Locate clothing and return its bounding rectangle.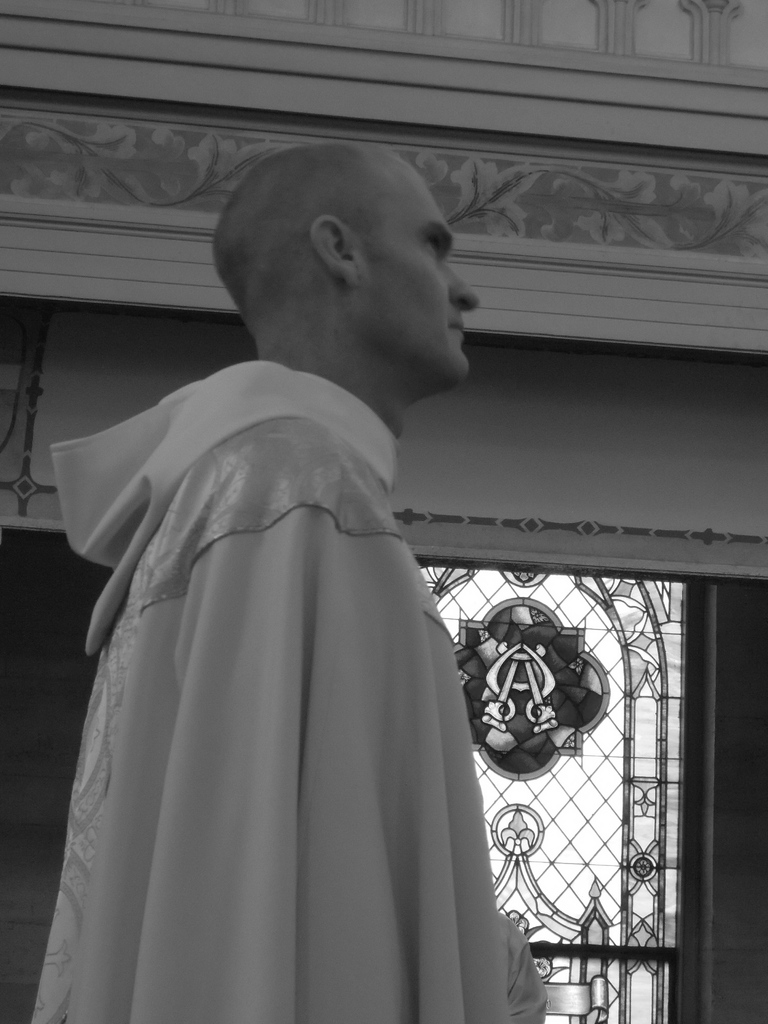
(left=35, top=355, right=546, bottom=1023).
